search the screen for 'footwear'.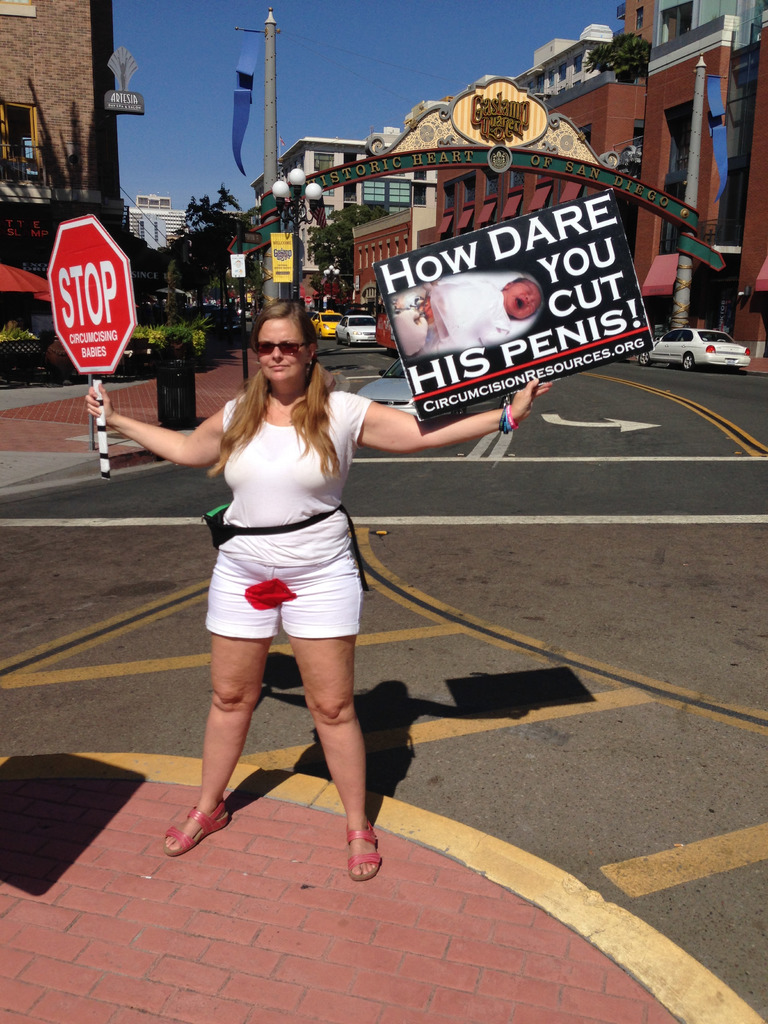
Found at {"x1": 152, "y1": 798, "x2": 228, "y2": 854}.
